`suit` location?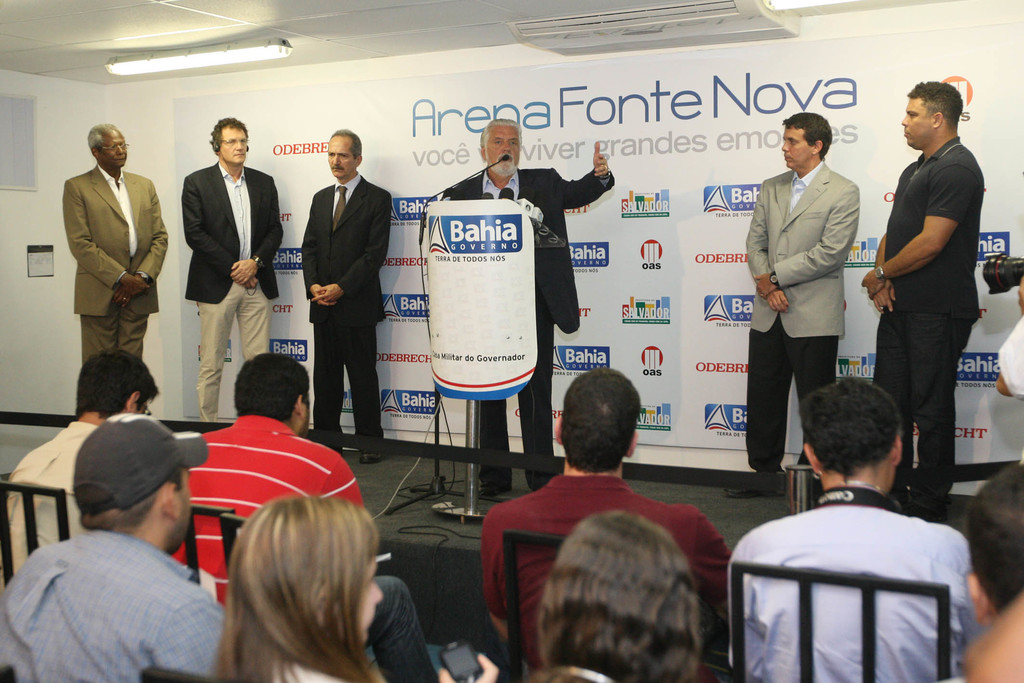
select_region(438, 167, 614, 475)
